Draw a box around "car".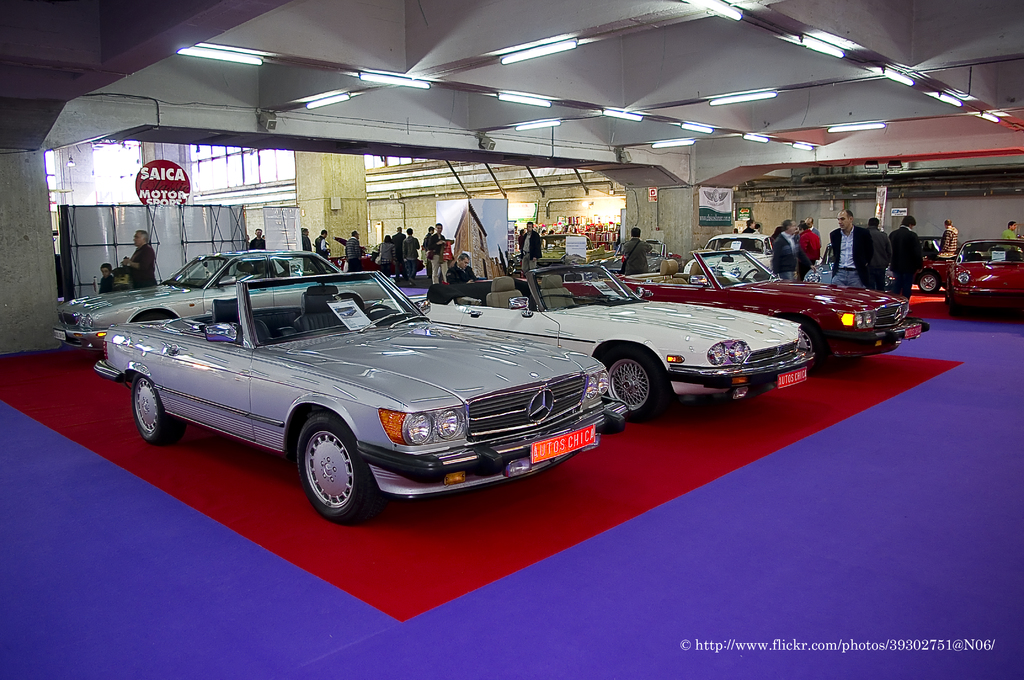
BBox(46, 249, 394, 353).
